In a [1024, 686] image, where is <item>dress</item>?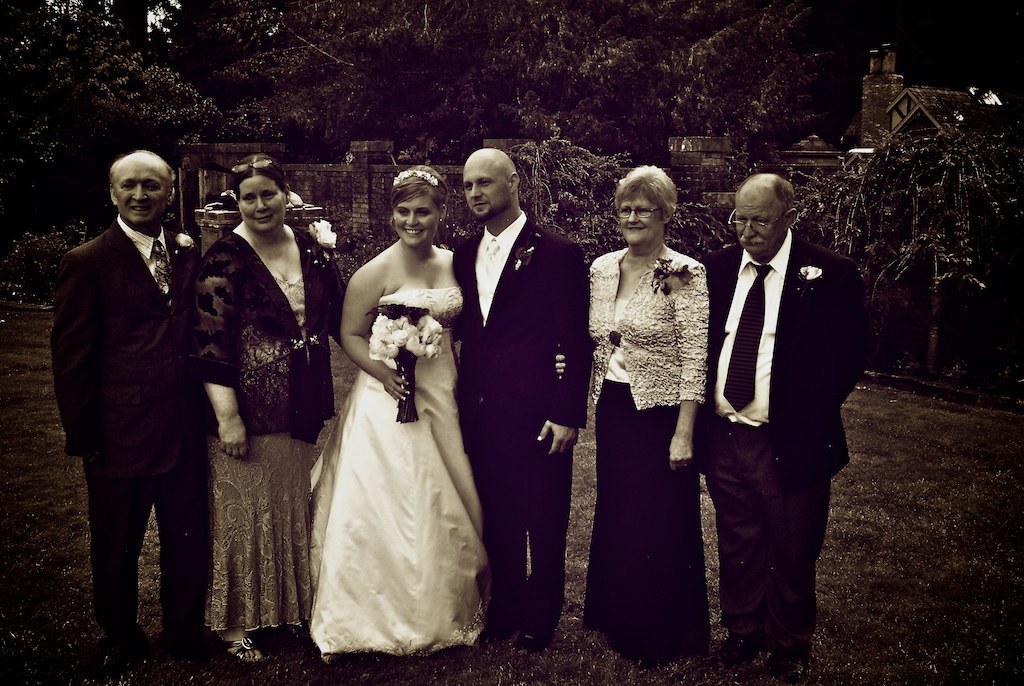
rect(303, 292, 492, 667).
